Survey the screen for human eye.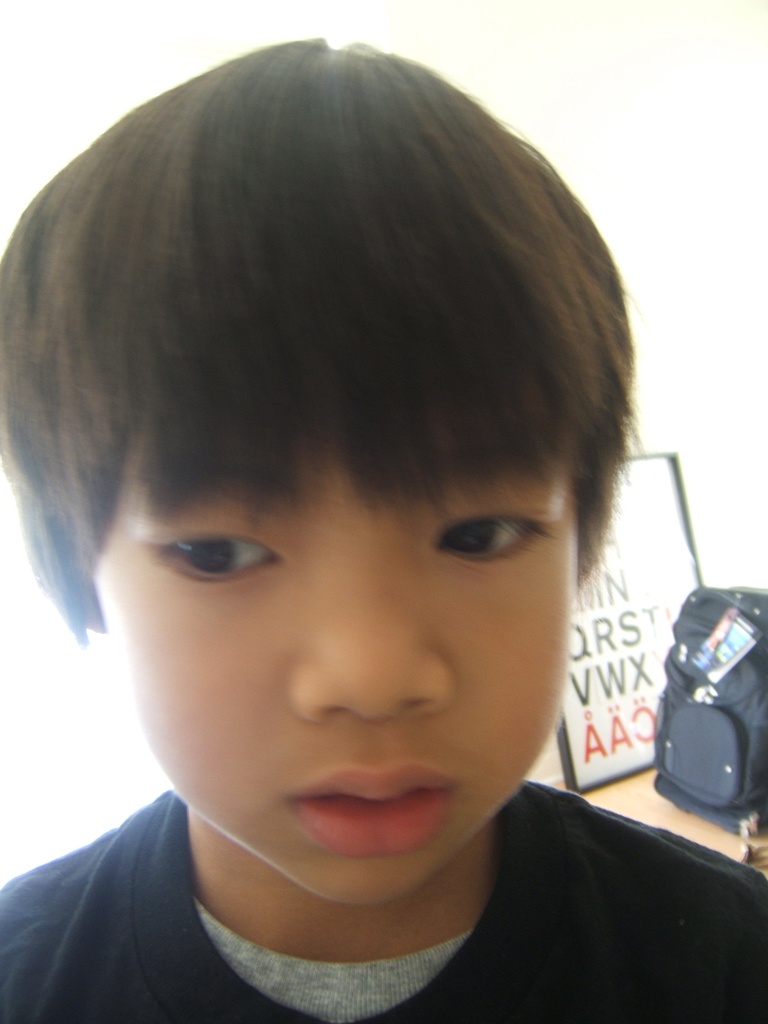
Survey found: 140, 518, 275, 588.
